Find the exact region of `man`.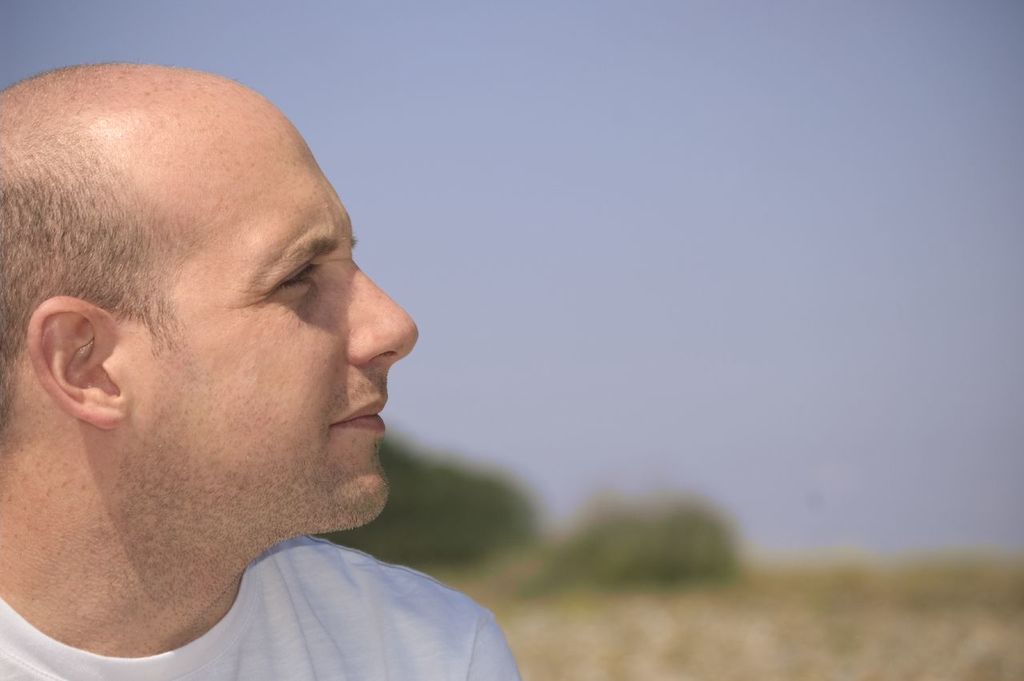
Exact region: locate(0, 20, 539, 680).
